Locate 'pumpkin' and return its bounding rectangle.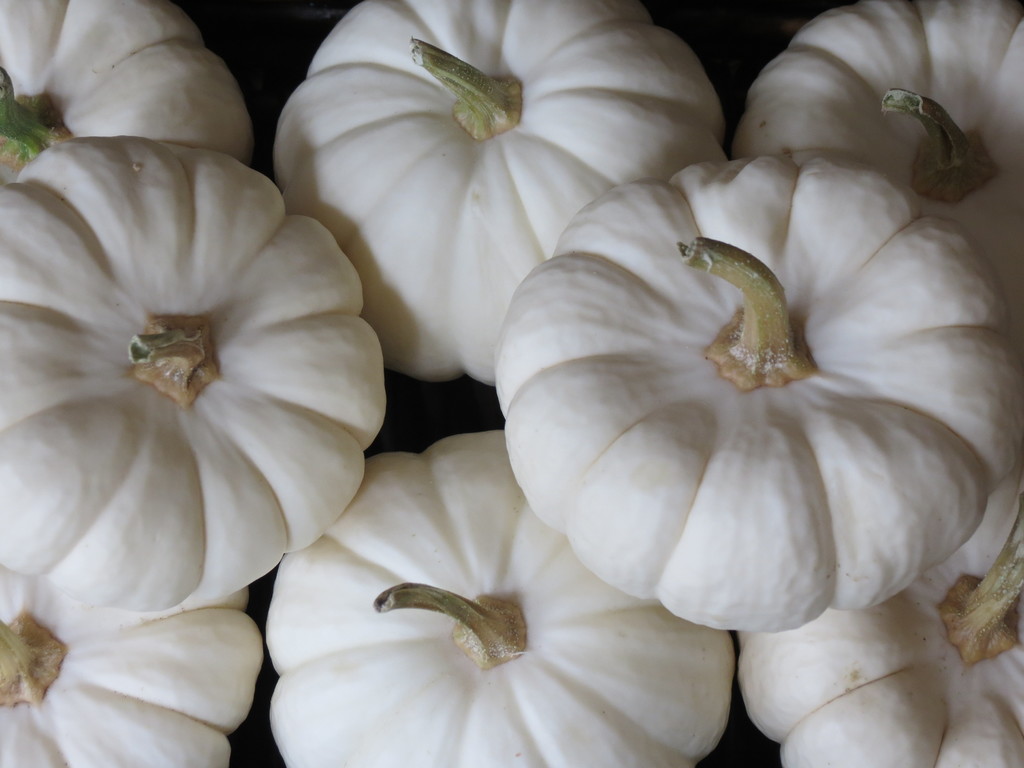
[0, 0, 253, 163].
